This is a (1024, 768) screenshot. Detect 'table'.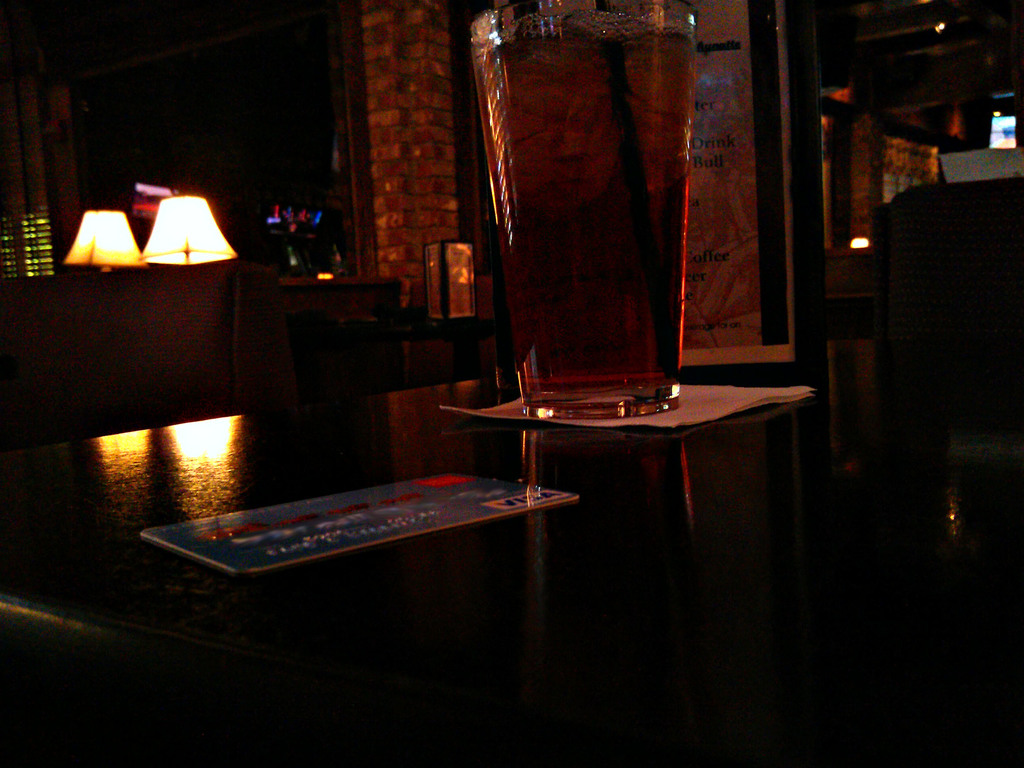
x1=423, y1=360, x2=805, y2=558.
